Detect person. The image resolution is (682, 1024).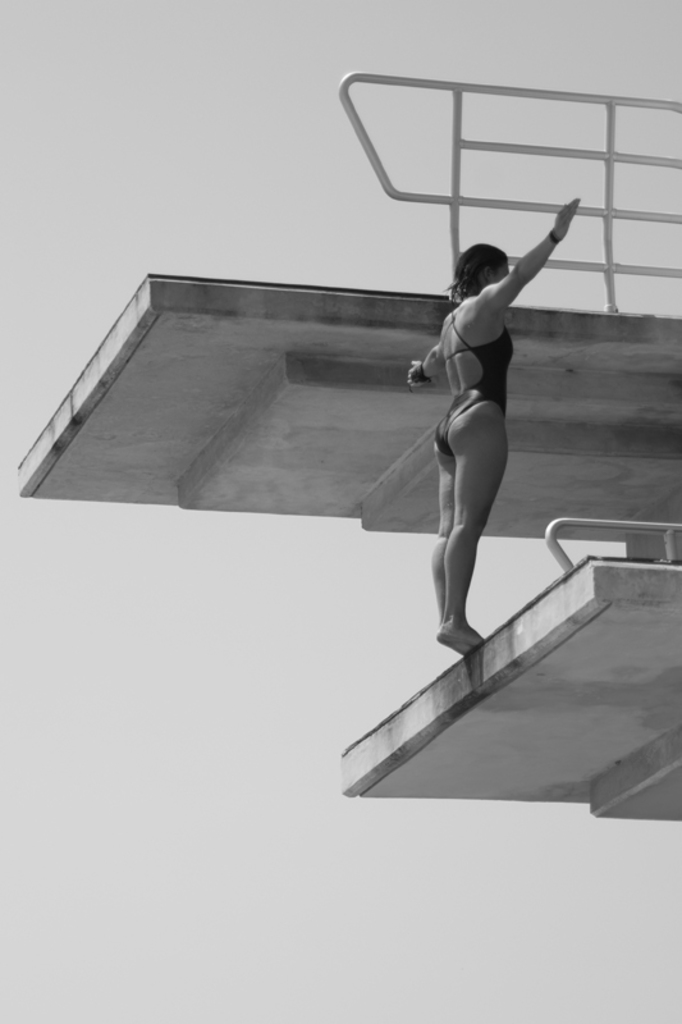
404/193/577/655.
